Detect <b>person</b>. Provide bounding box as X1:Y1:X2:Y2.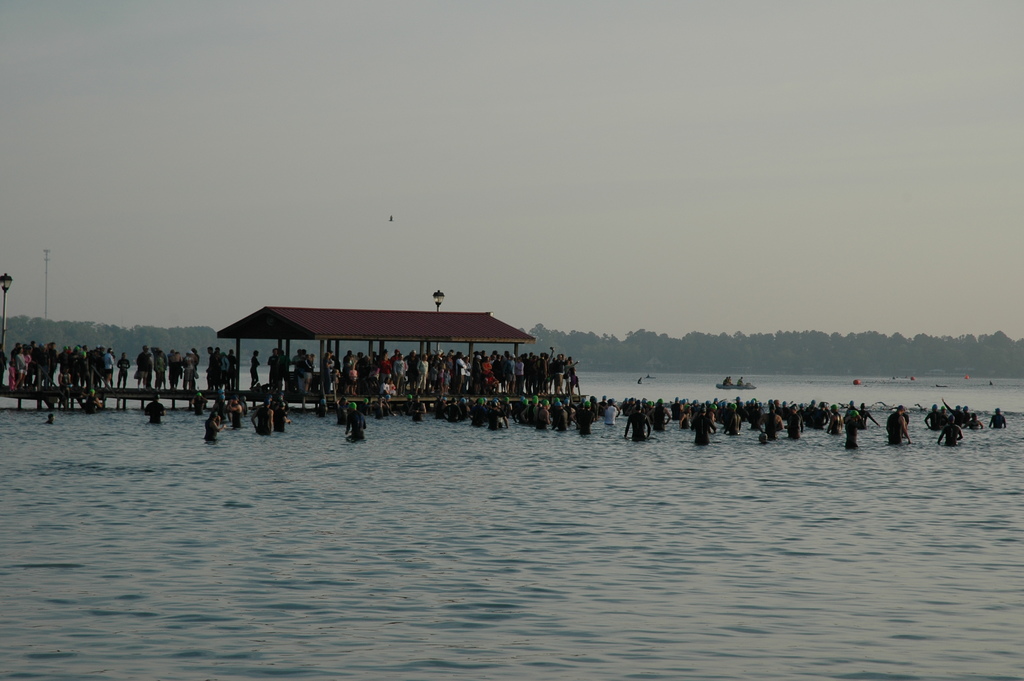
726:374:735:387.
